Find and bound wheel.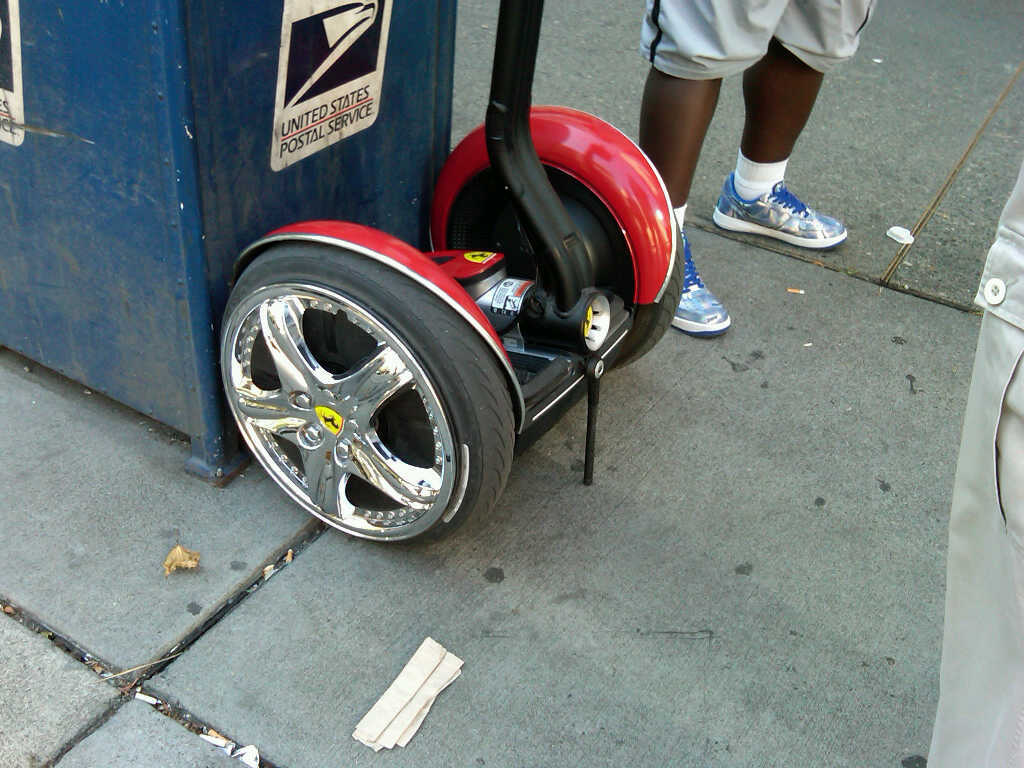
Bound: crop(444, 164, 682, 374).
